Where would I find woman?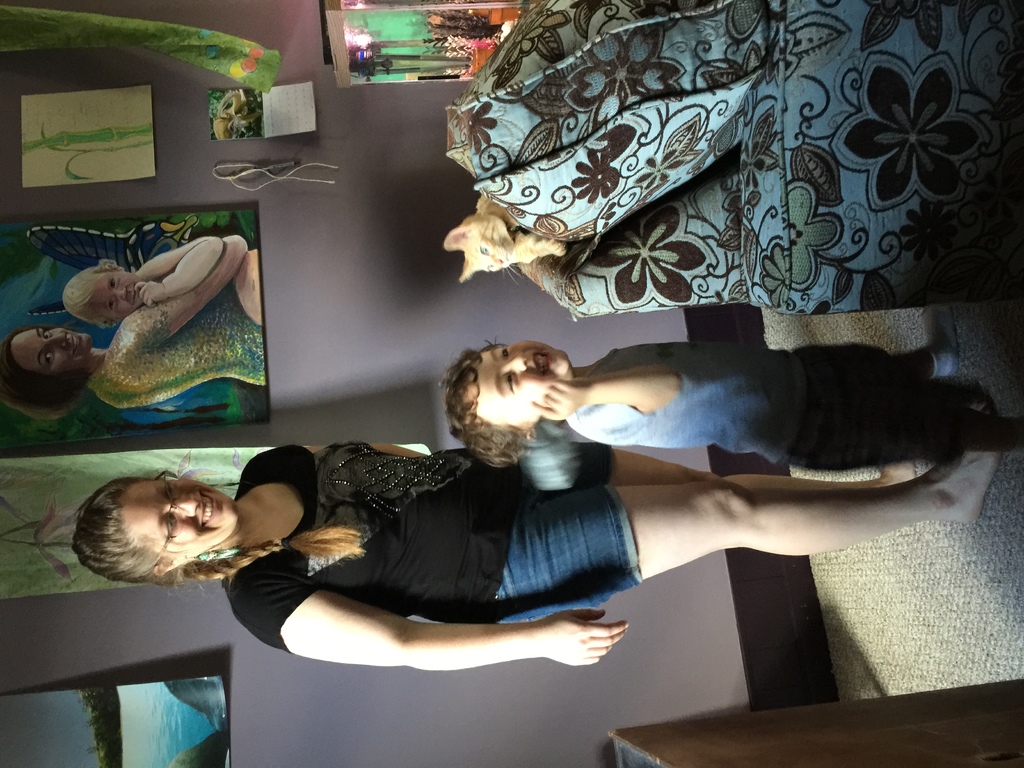
At 58:403:1023:701.
